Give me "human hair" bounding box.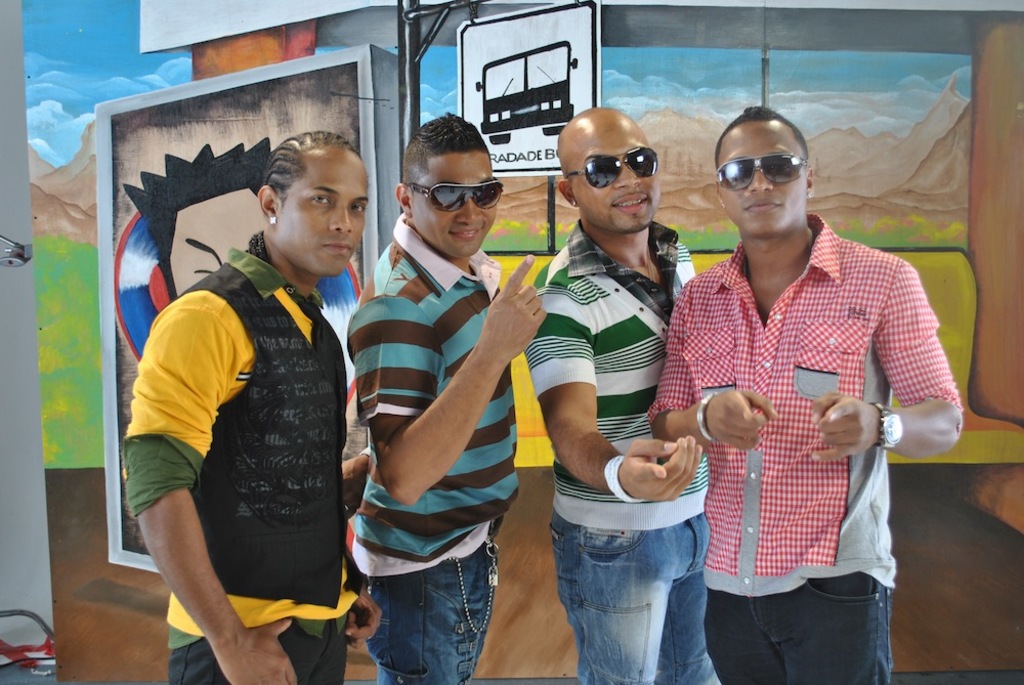
115:132:287:302.
